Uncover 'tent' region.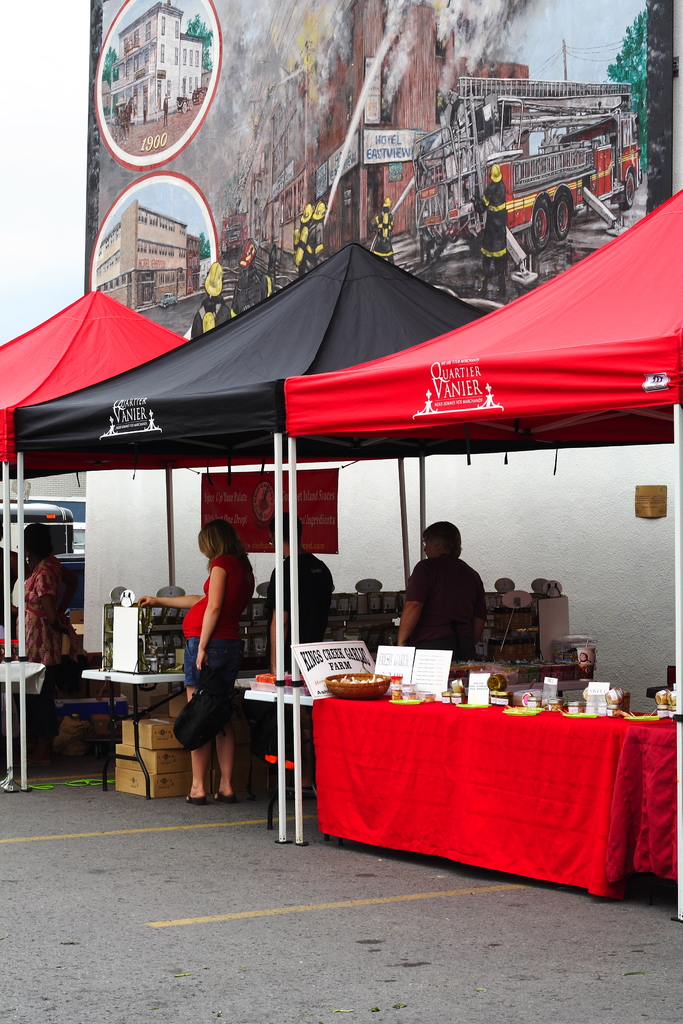
Uncovered: <box>0,179,682,918</box>.
